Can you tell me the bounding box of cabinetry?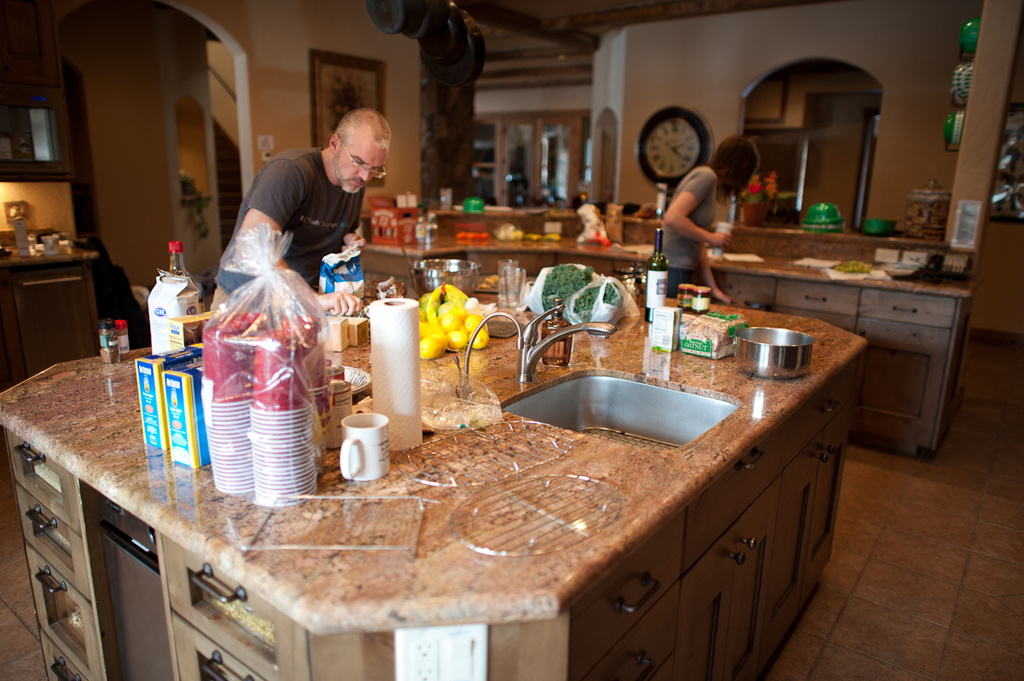
<region>7, 280, 884, 680</region>.
